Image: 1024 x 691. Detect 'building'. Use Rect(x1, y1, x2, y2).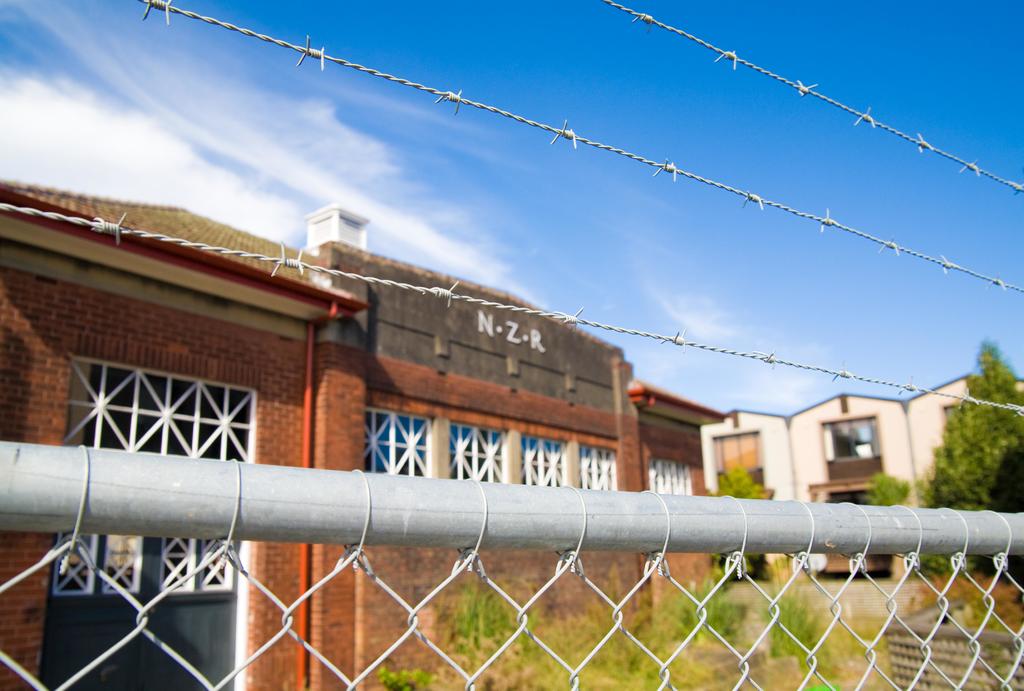
Rect(709, 376, 1023, 583).
